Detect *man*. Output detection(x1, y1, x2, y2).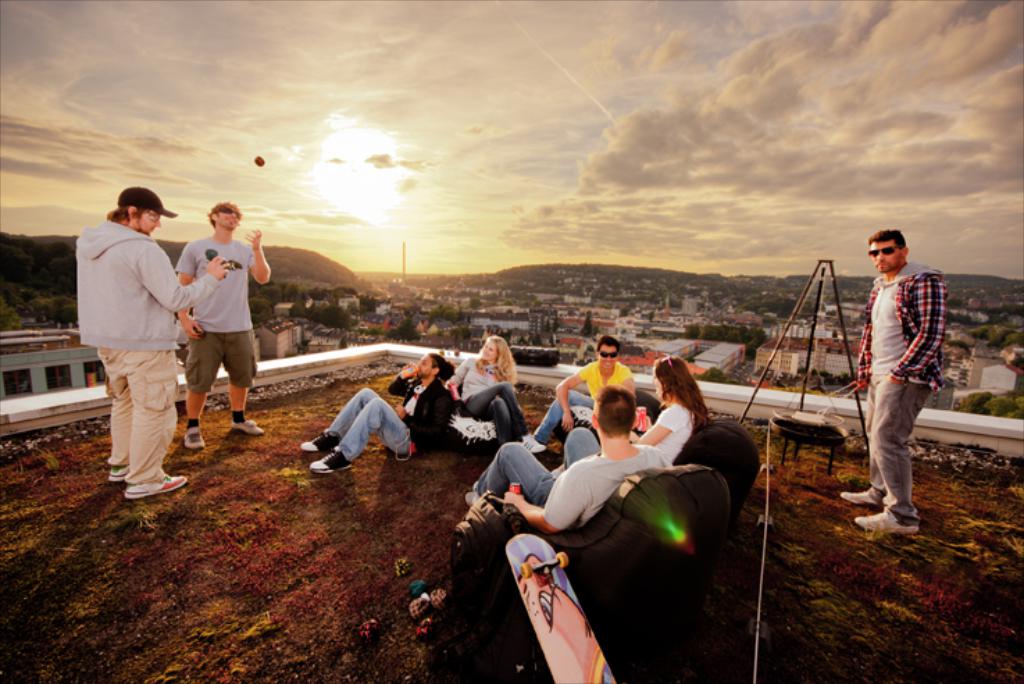
detection(518, 334, 639, 459).
